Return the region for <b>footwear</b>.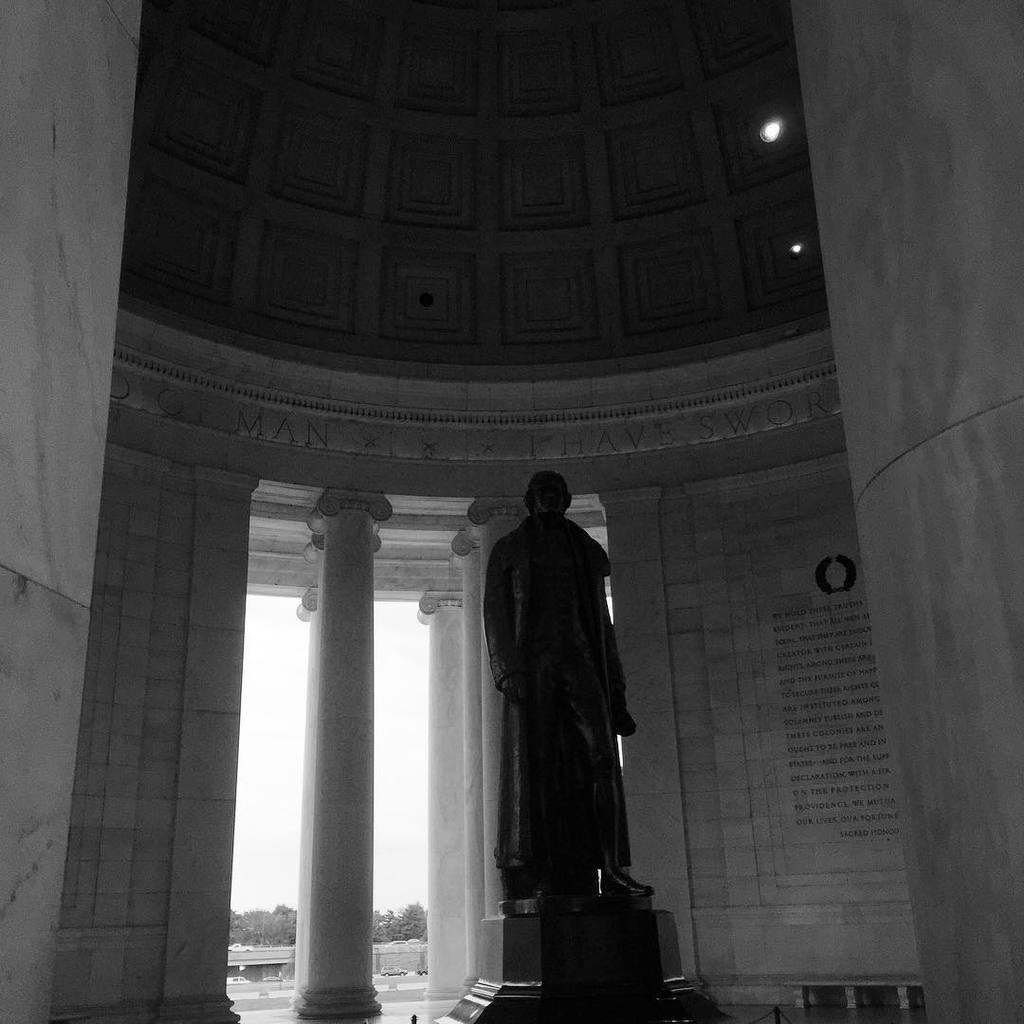
(493,862,538,912).
